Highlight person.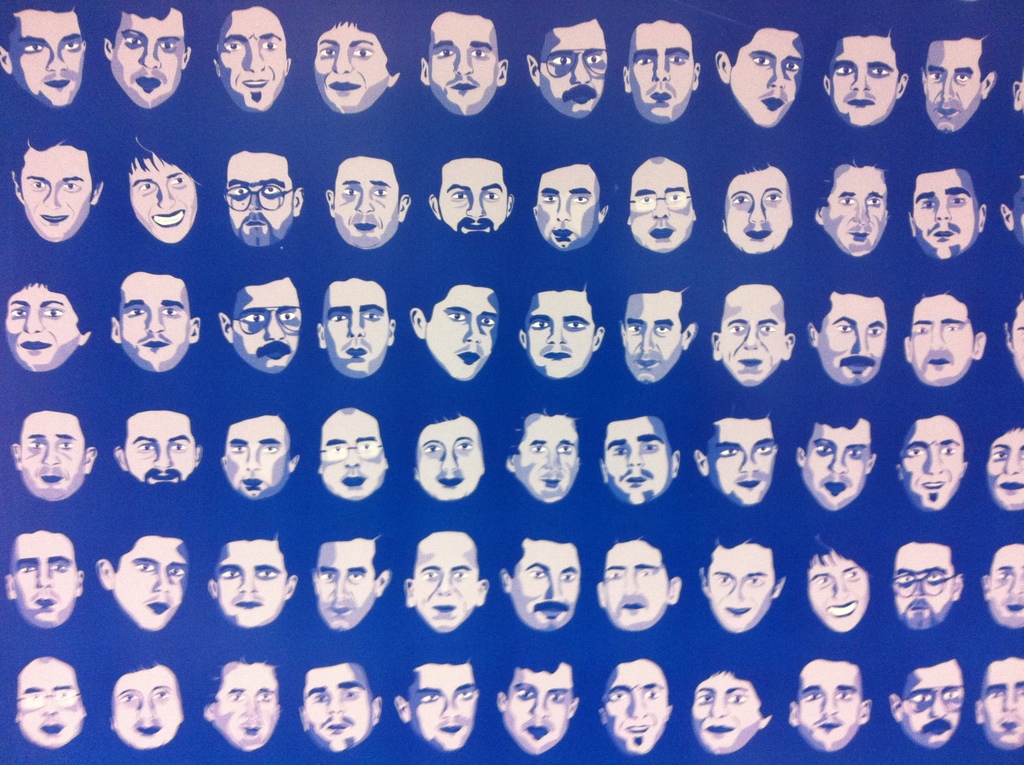
Highlighted region: locate(220, 400, 300, 500).
